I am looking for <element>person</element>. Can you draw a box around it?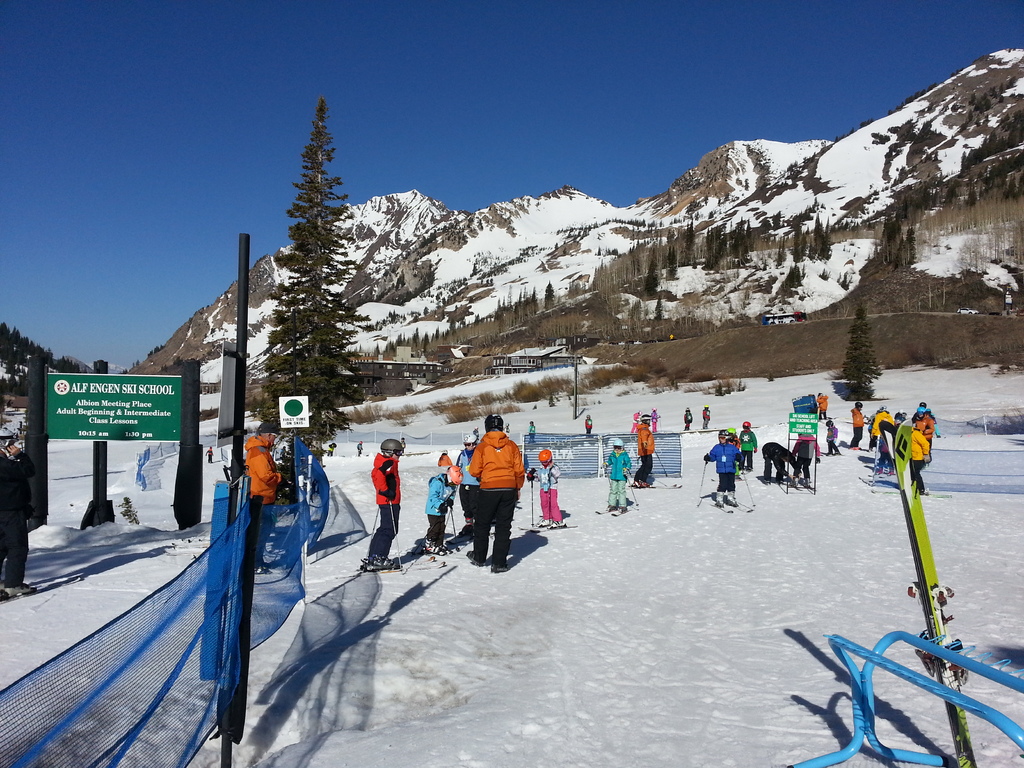
Sure, the bounding box is crop(536, 445, 562, 532).
